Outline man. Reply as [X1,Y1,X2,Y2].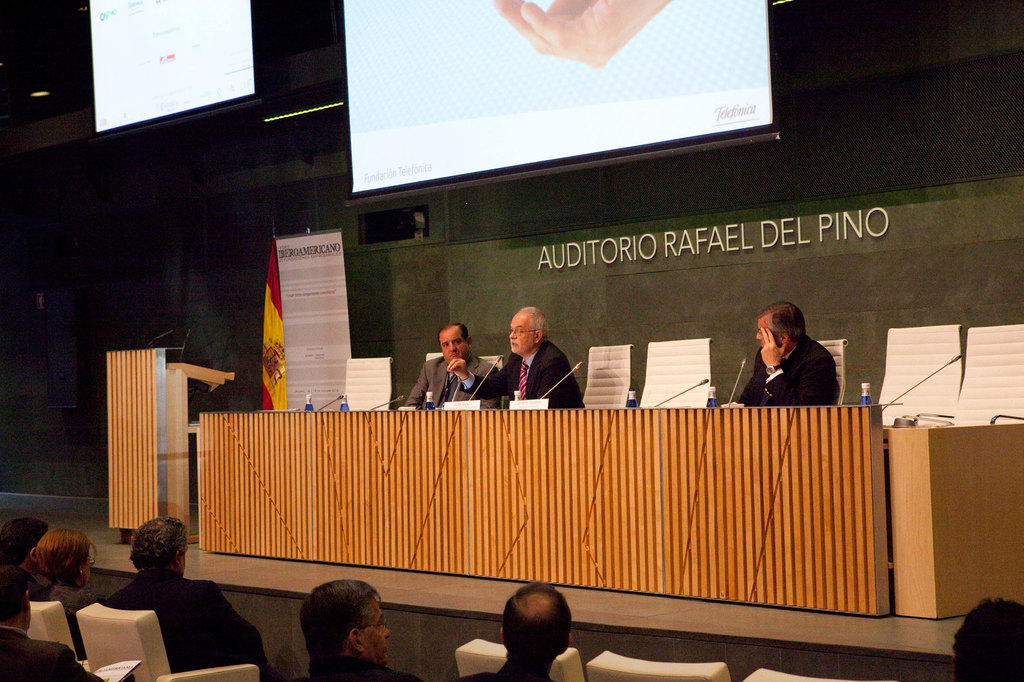
[943,598,1023,681].
